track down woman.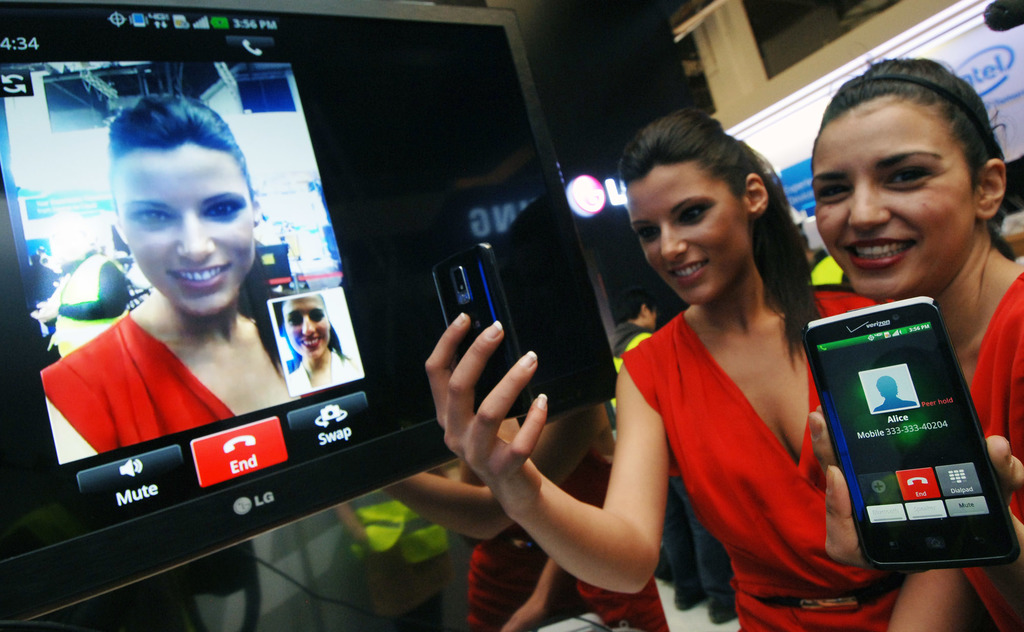
Tracked to bbox=(788, 58, 1023, 631).
